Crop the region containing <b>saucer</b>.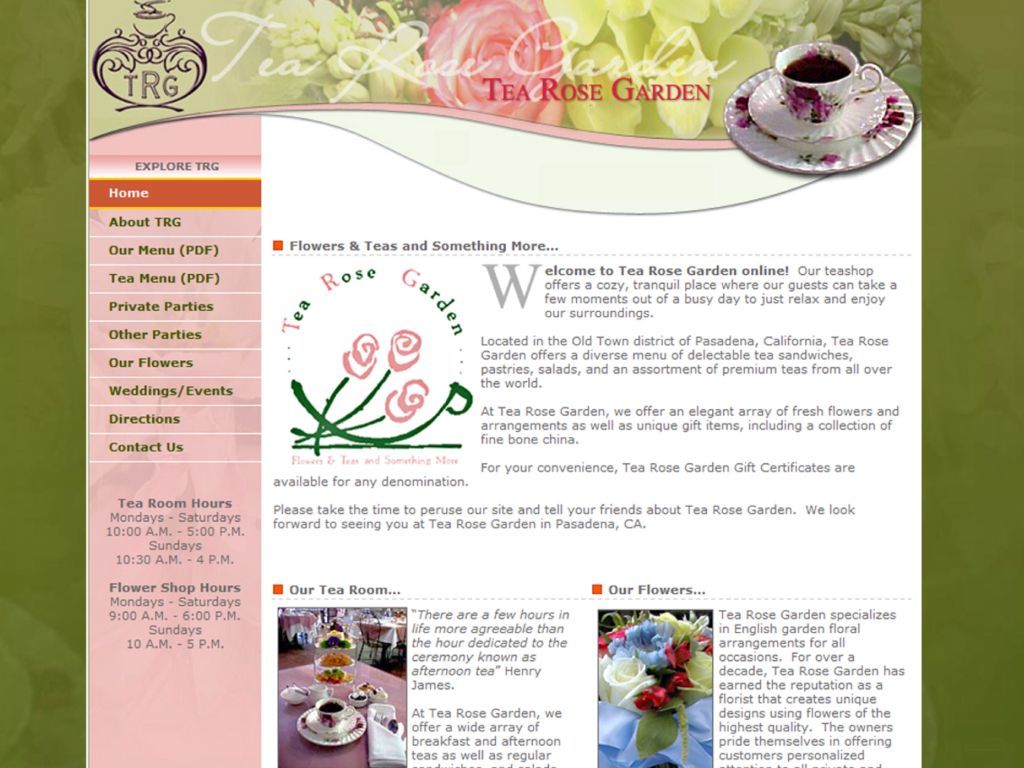
Crop region: left=719, top=63, right=916, bottom=173.
